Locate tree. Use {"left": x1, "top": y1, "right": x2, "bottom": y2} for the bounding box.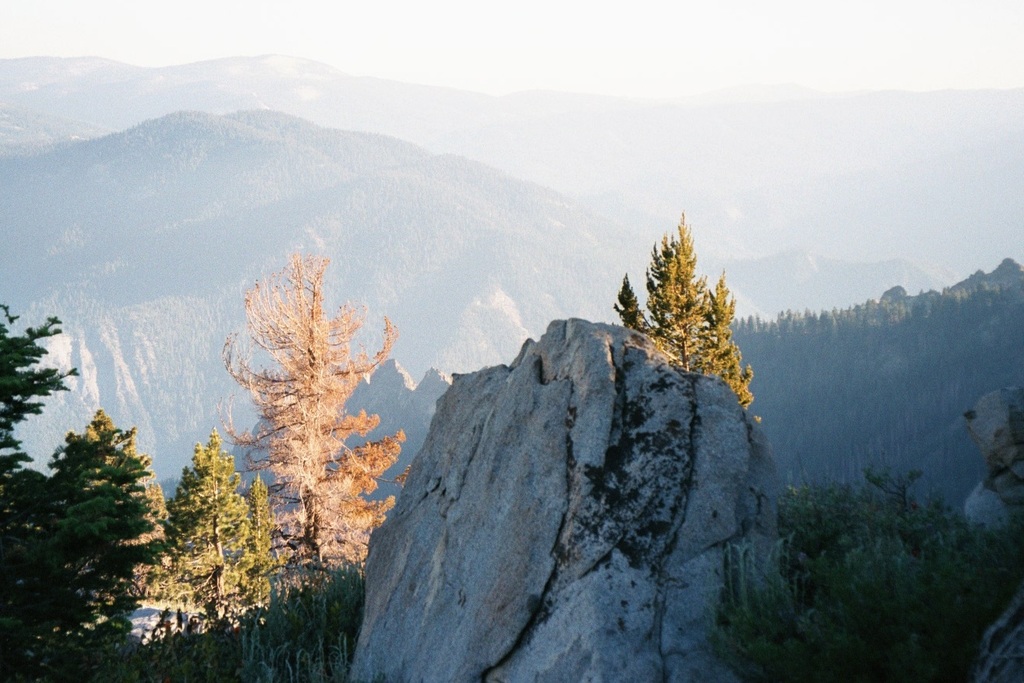
{"left": 0, "top": 300, "right": 278, "bottom": 682}.
